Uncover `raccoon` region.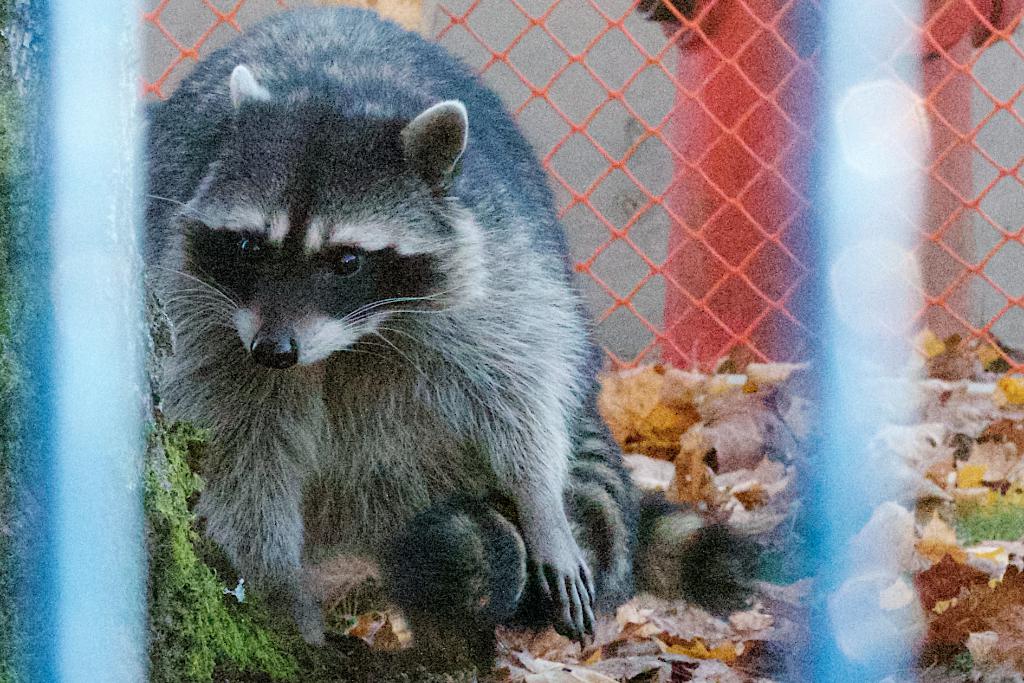
Uncovered: box(140, 3, 765, 655).
